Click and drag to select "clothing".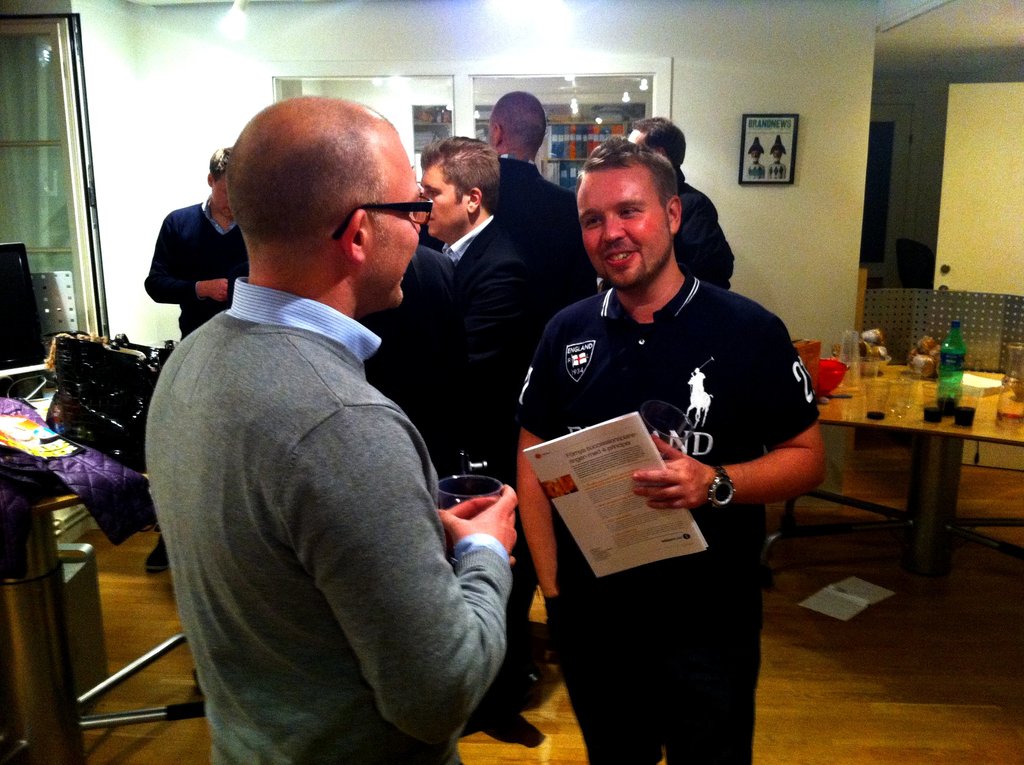
Selection: (499,153,606,350).
